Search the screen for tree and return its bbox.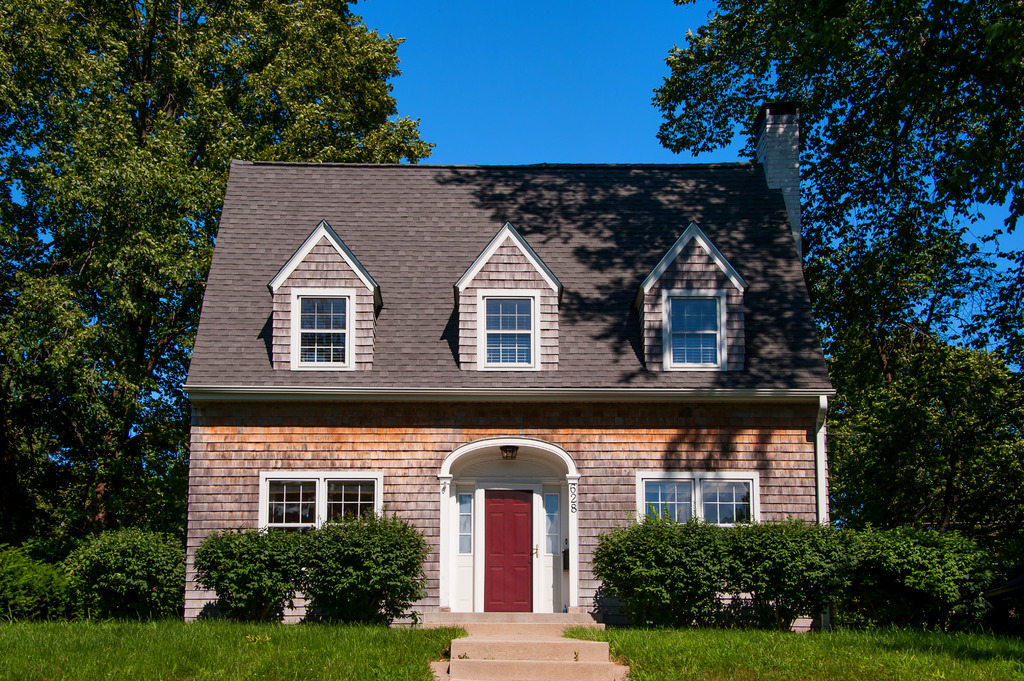
Found: box(652, 0, 1007, 525).
